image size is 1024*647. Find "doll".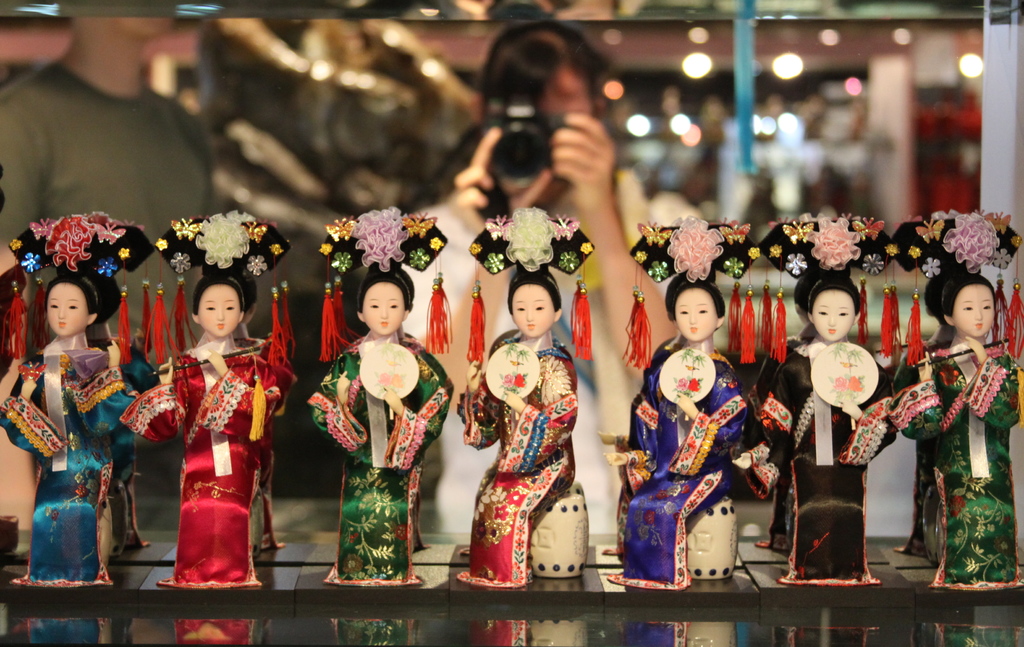
bbox=(461, 220, 589, 594).
